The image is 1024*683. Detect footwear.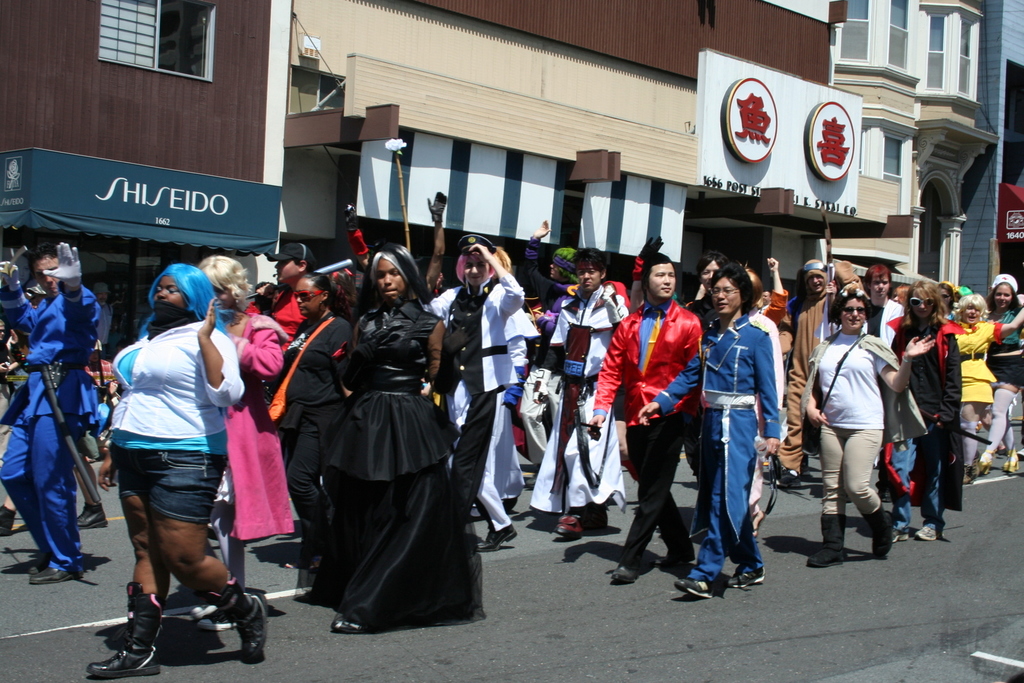
Detection: {"left": 669, "top": 574, "right": 726, "bottom": 601}.
